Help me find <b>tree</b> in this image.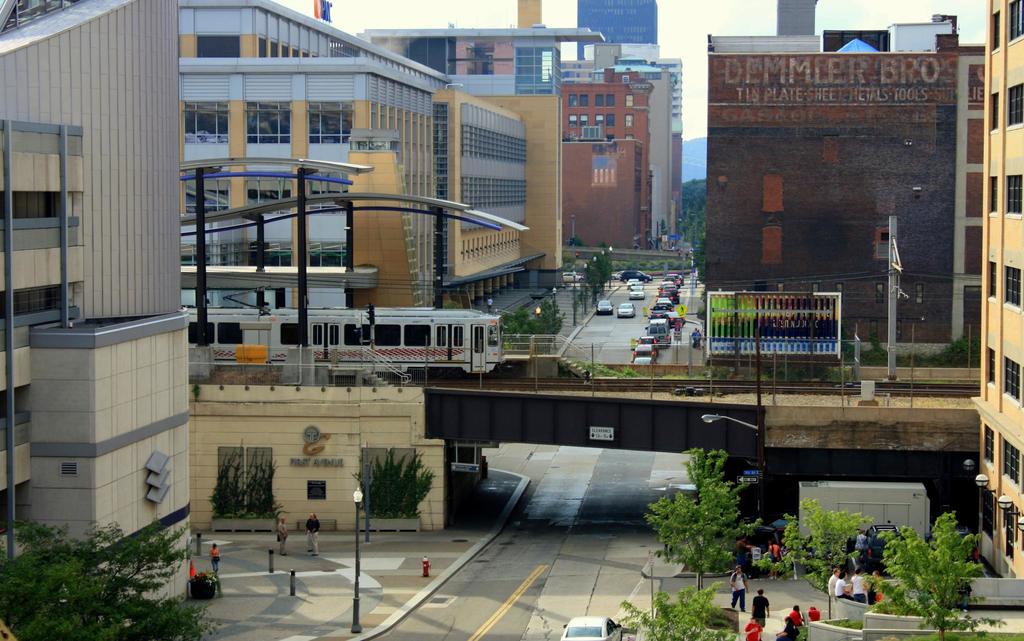
Found it: l=348, t=446, r=439, b=522.
